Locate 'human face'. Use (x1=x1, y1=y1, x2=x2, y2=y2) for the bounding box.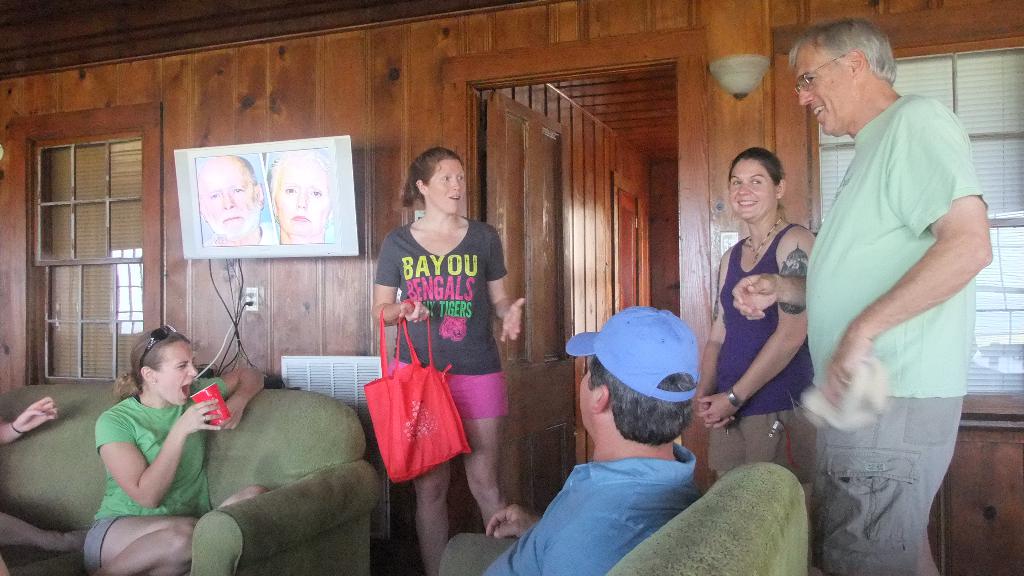
(x1=268, y1=155, x2=327, y2=234).
